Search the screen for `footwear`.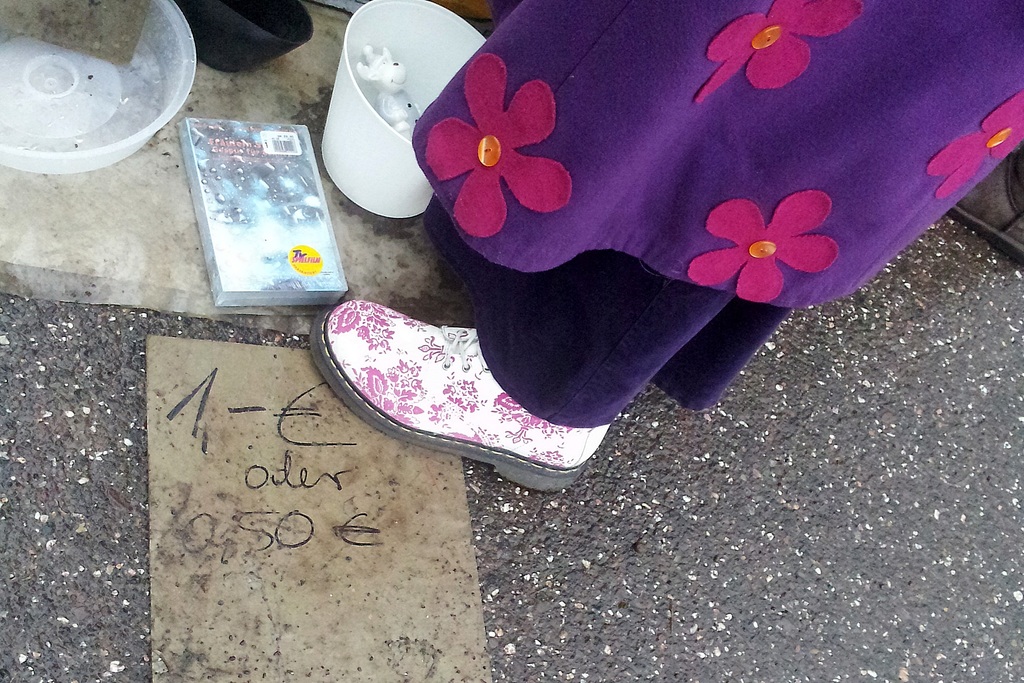
Found at 319:298:555:484.
